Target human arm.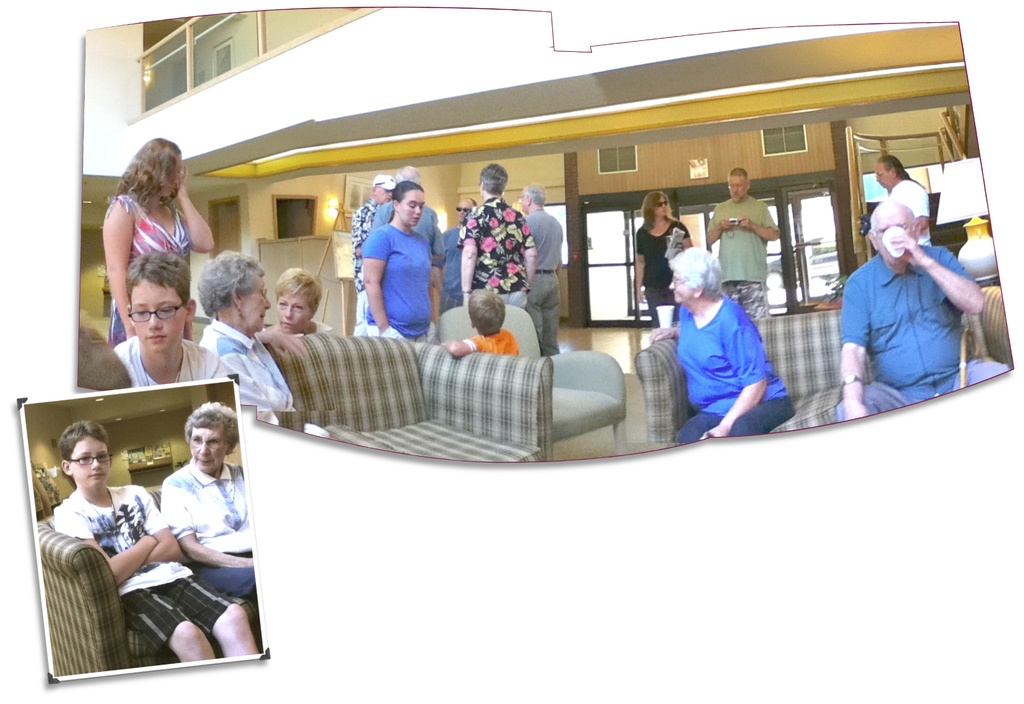
Target region: left=708, top=309, right=775, bottom=455.
